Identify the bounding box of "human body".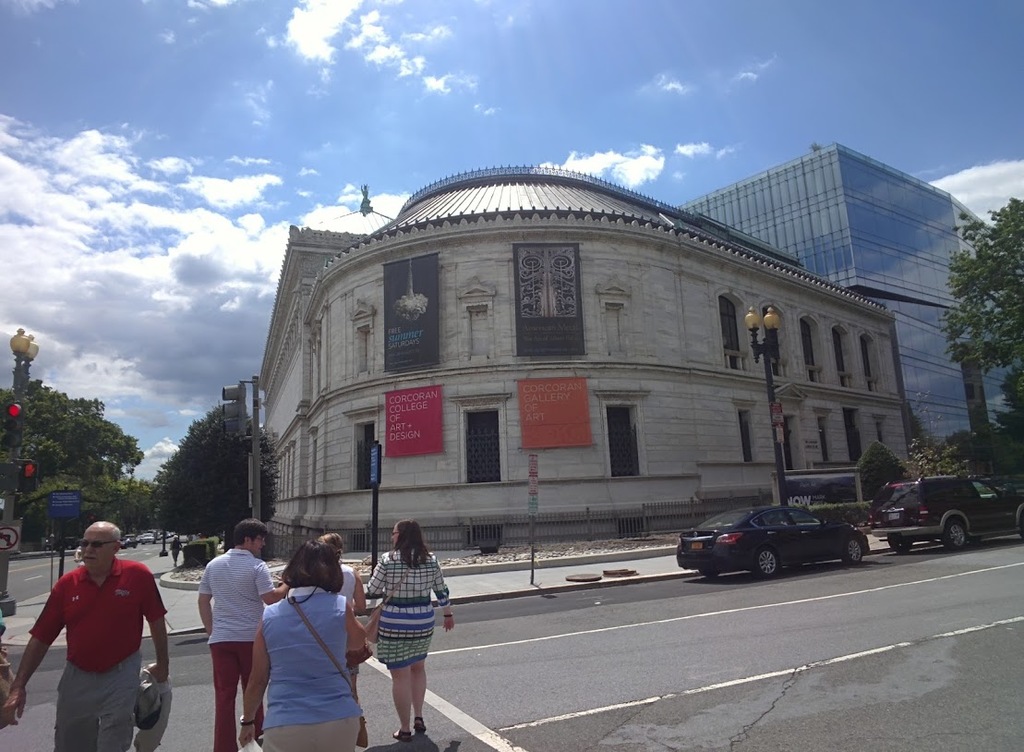
select_region(171, 540, 183, 564).
